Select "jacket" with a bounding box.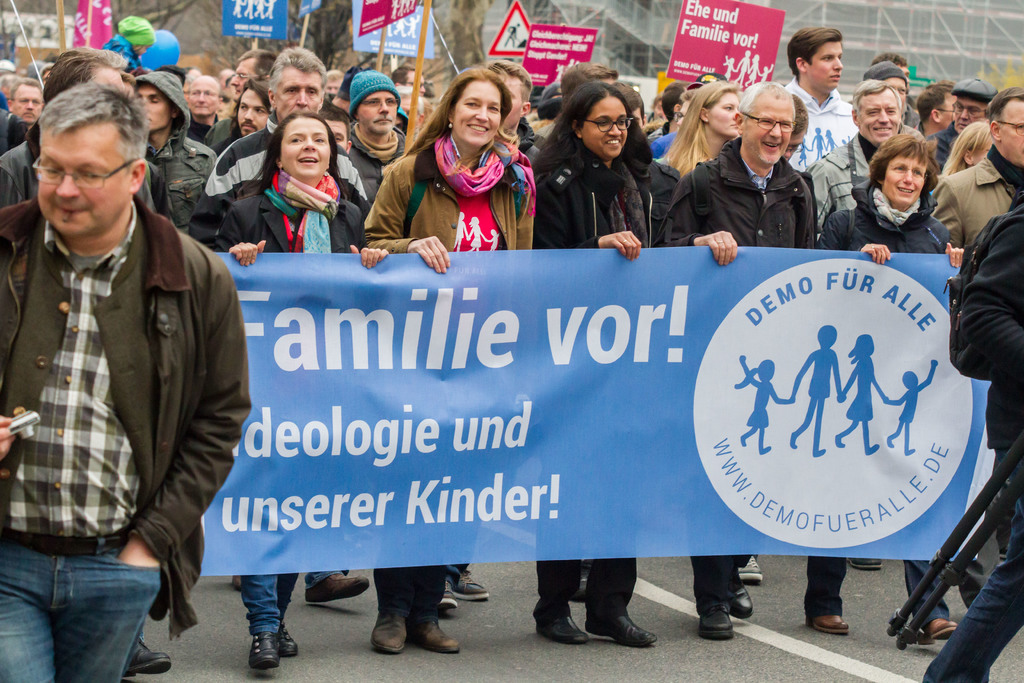
rect(819, 185, 964, 257).
